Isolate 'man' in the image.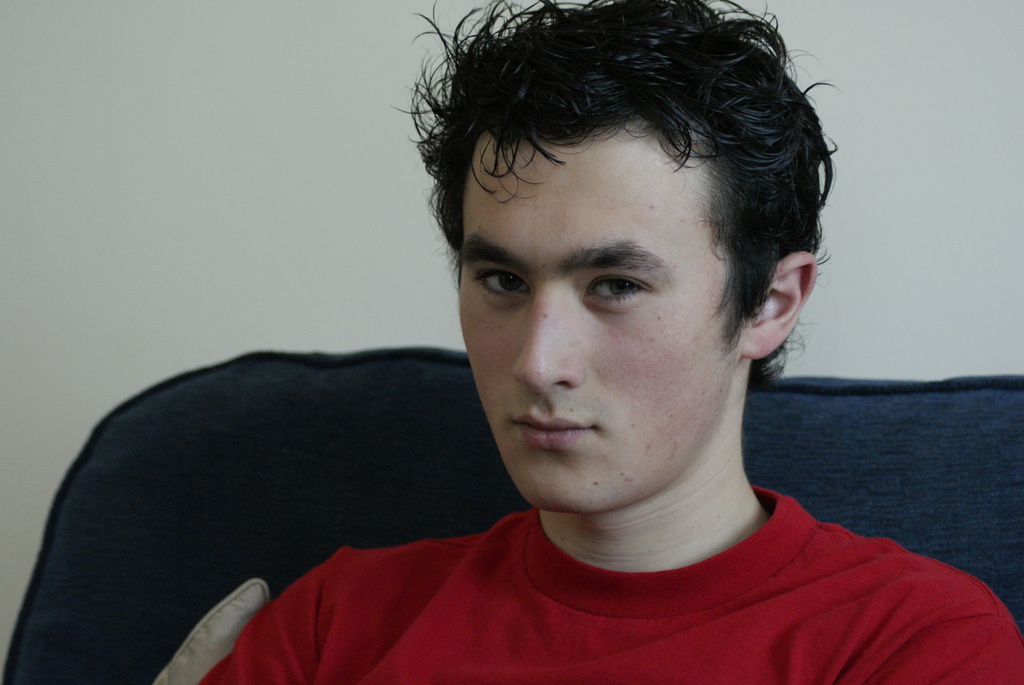
Isolated region: locate(95, 0, 979, 684).
